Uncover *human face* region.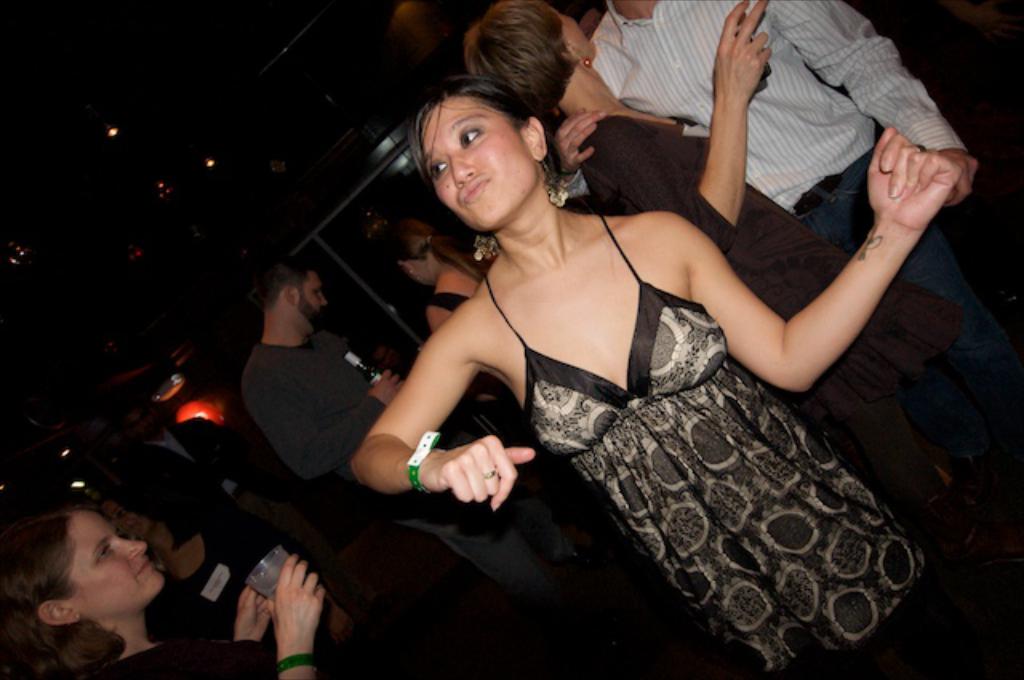
Uncovered: 296/270/331/322.
